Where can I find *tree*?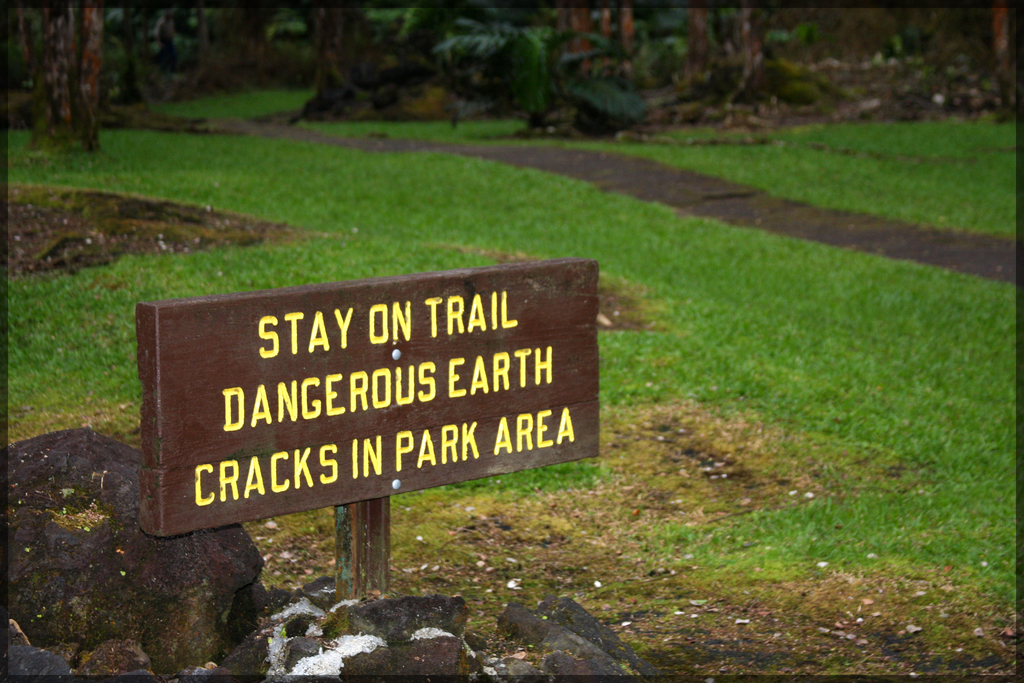
You can find it at (x1=34, y1=0, x2=106, y2=138).
